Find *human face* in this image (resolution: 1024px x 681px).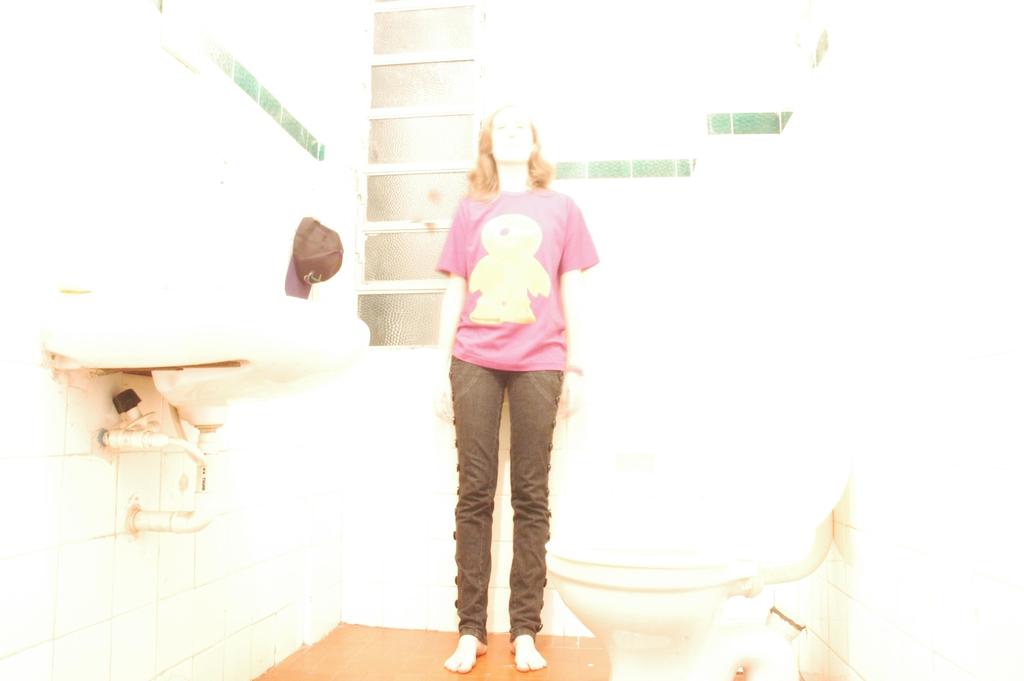
[490,111,534,163].
